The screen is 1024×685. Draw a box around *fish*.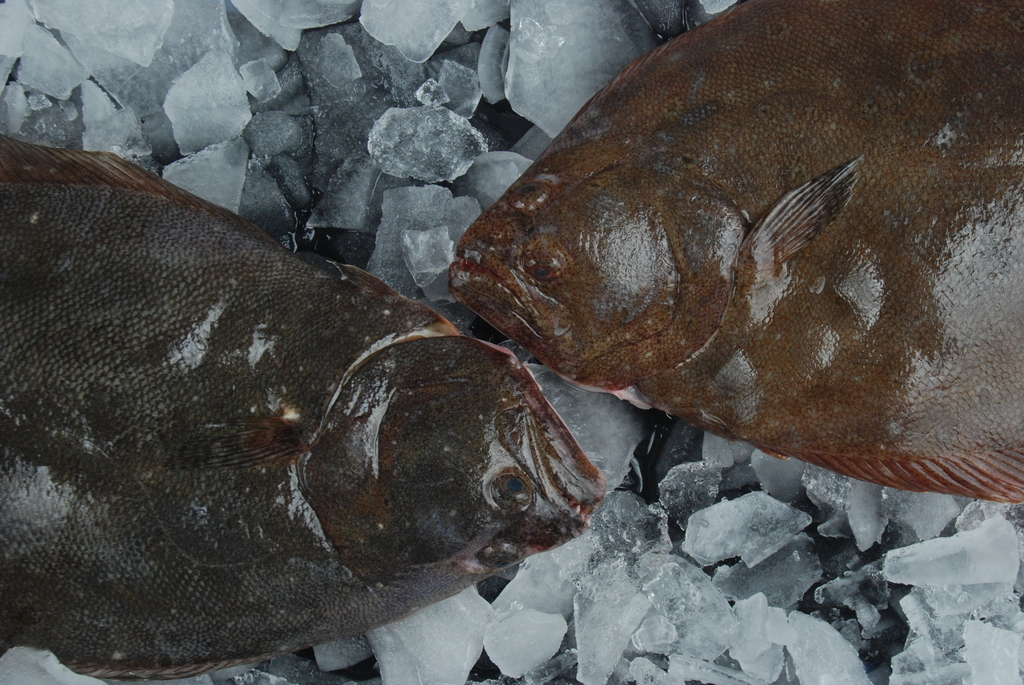
434:58:987:560.
